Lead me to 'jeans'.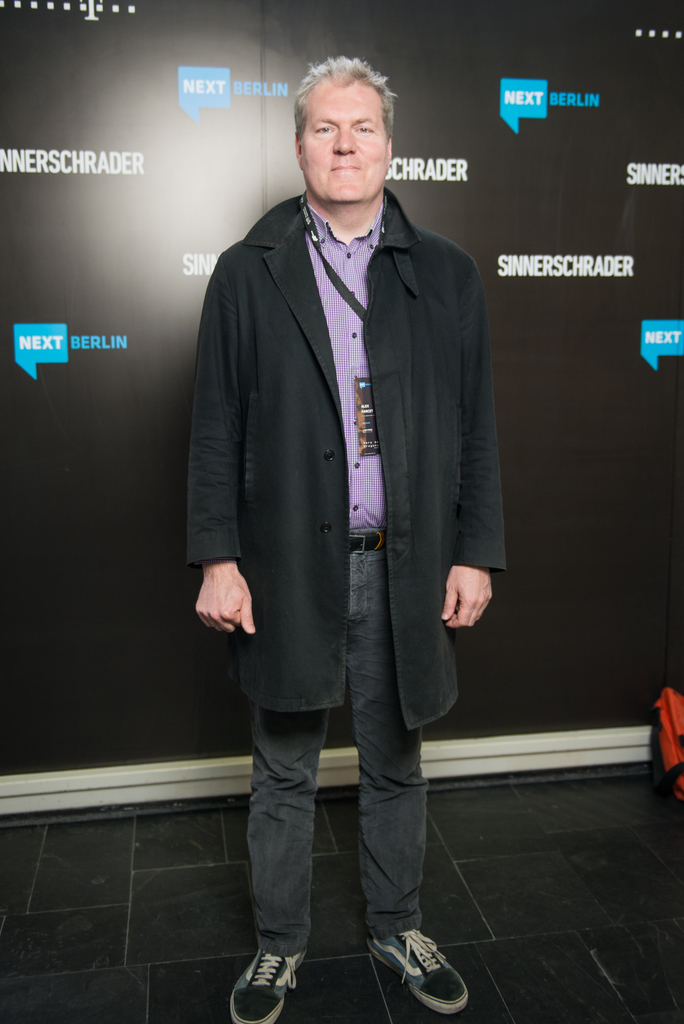
Lead to (242,575,448,1000).
